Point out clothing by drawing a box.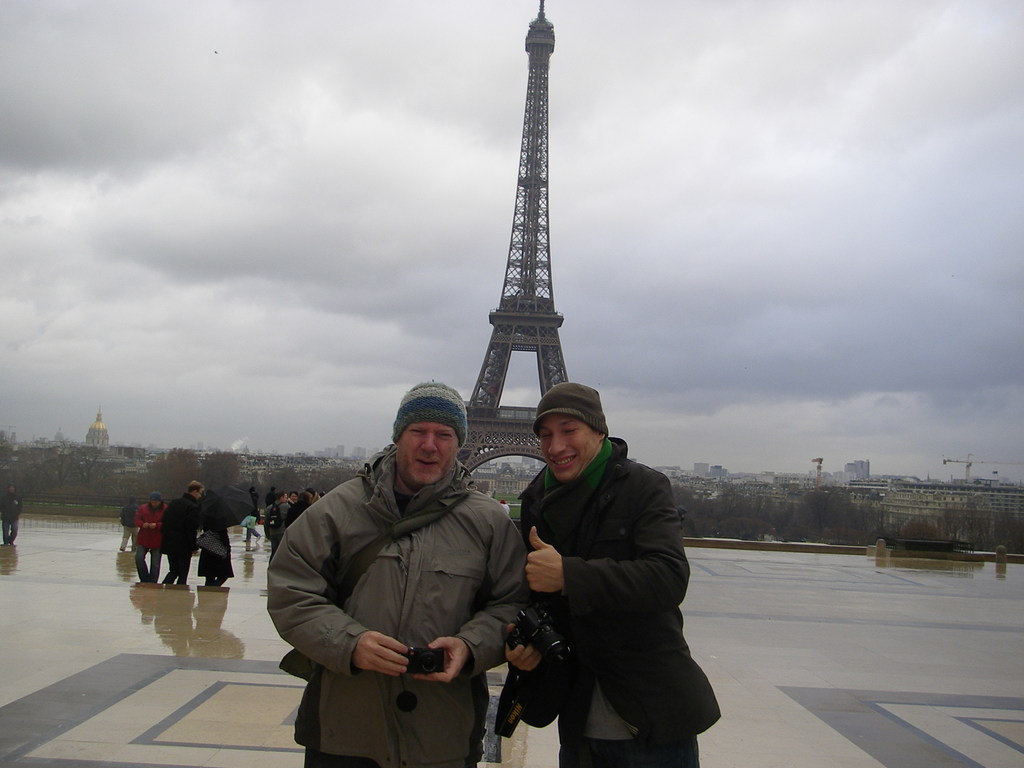
left=162, top=488, right=203, bottom=586.
